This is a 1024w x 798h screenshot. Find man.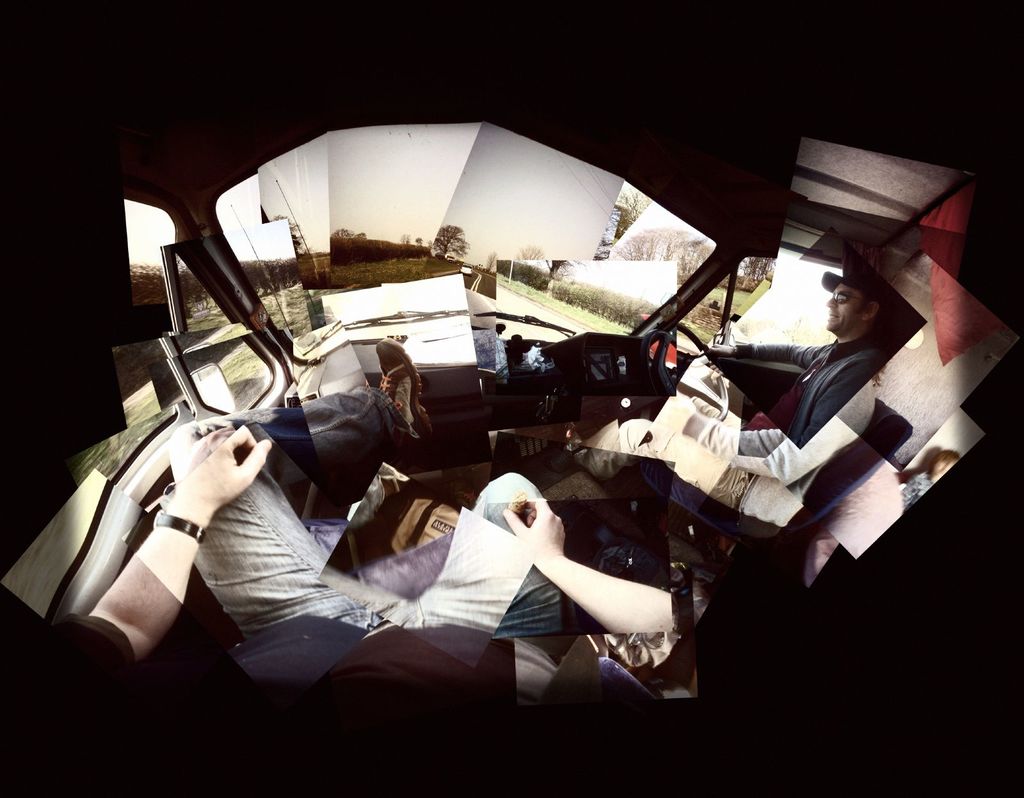
Bounding box: 732/266/890/445.
